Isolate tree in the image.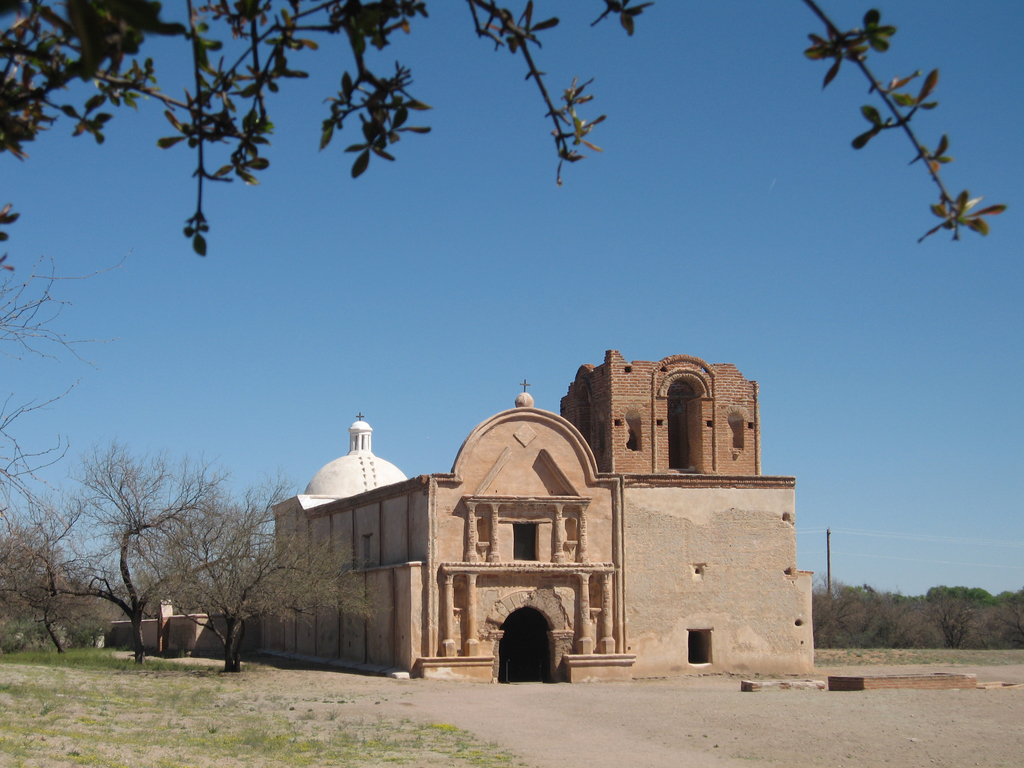
Isolated region: 41/430/264/678.
